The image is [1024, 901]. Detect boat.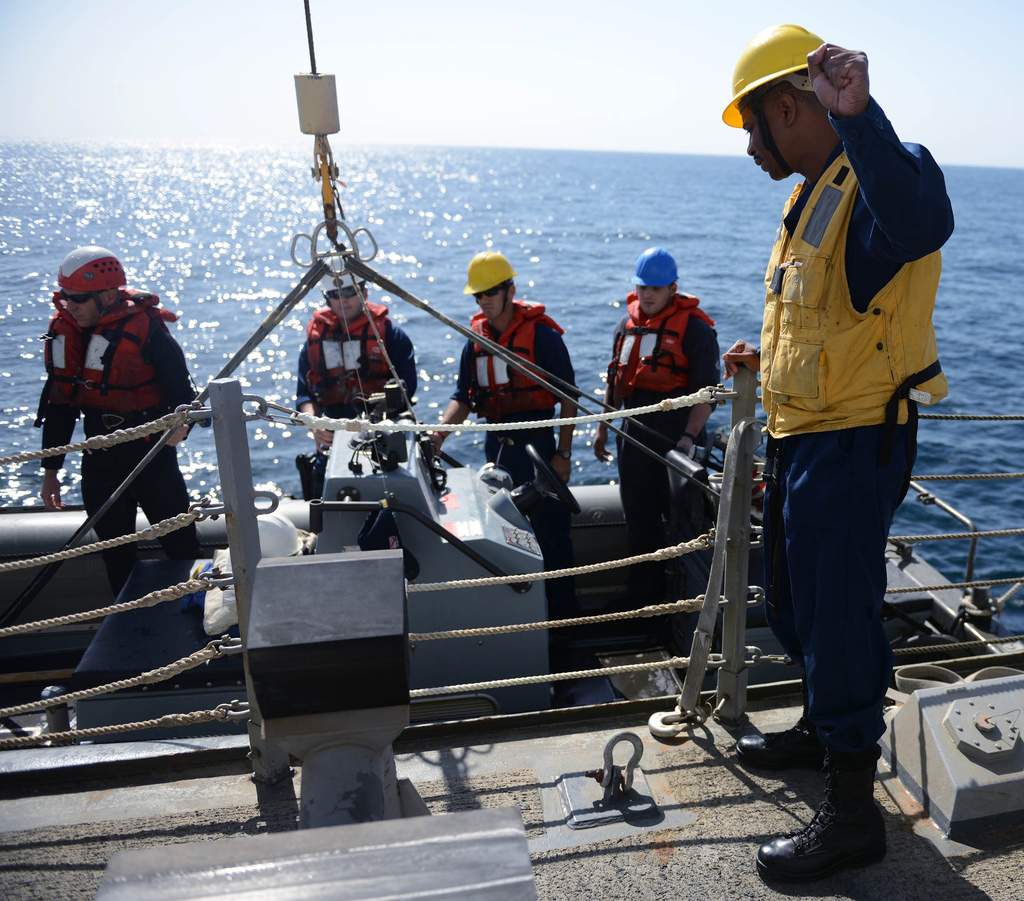
Detection: [left=0, top=1, right=1023, bottom=900].
